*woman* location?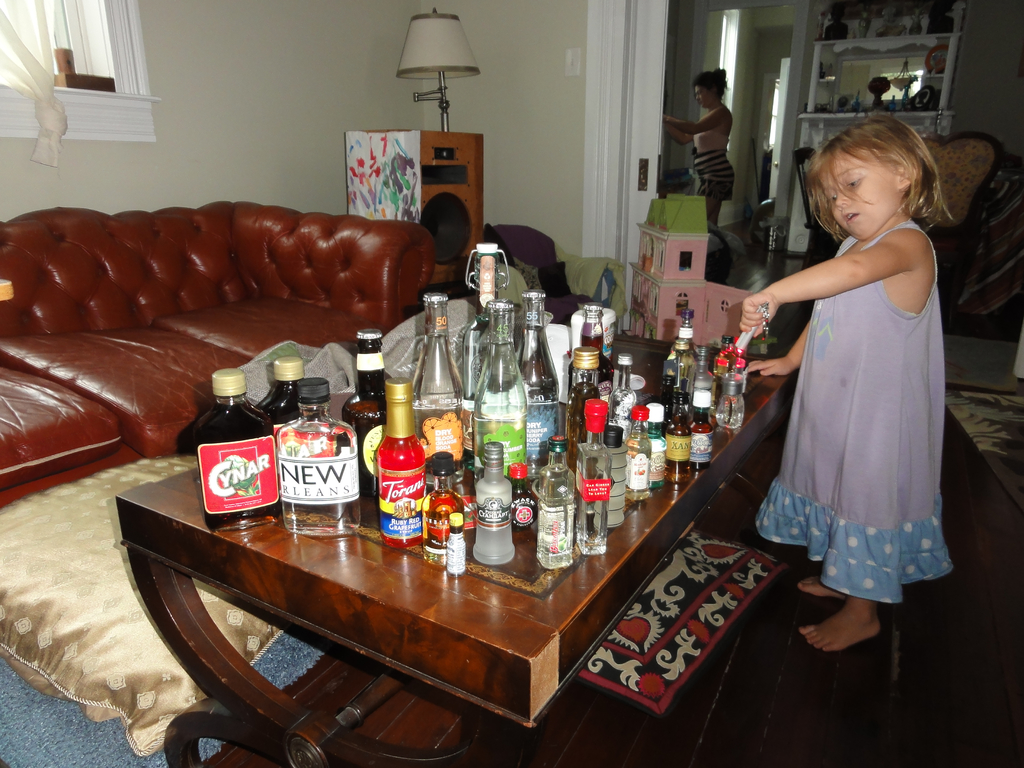
660,63,732,212
